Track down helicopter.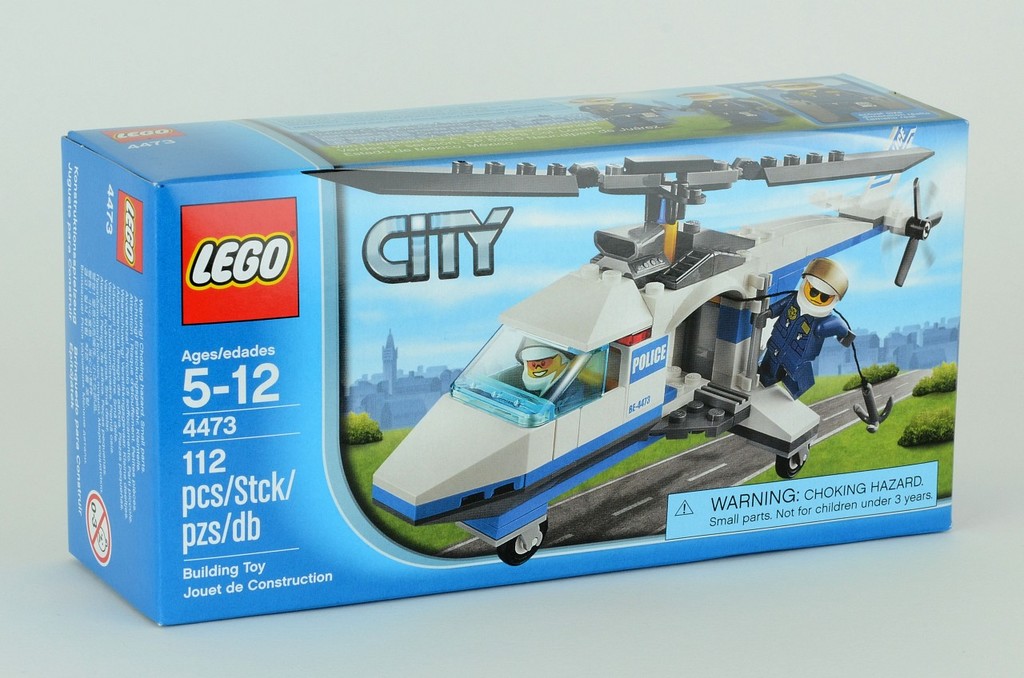
Tracked to locate(323, 161, 958, 541).
